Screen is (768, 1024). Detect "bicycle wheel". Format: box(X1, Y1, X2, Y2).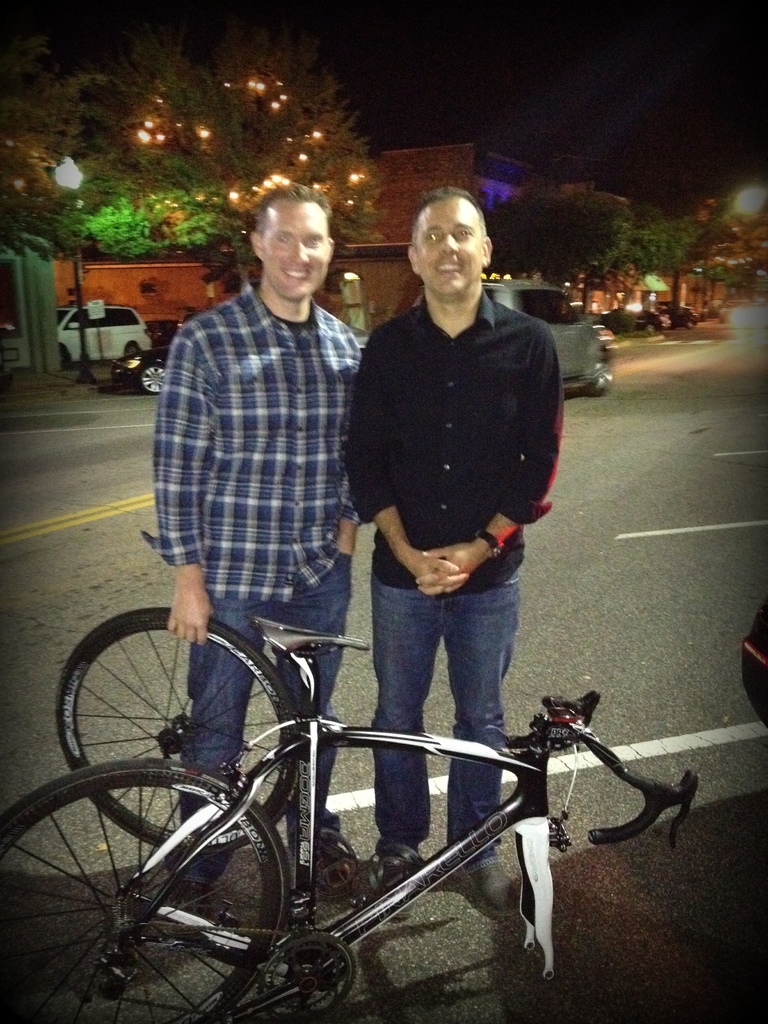
box(0, 756, 294, 1023).
